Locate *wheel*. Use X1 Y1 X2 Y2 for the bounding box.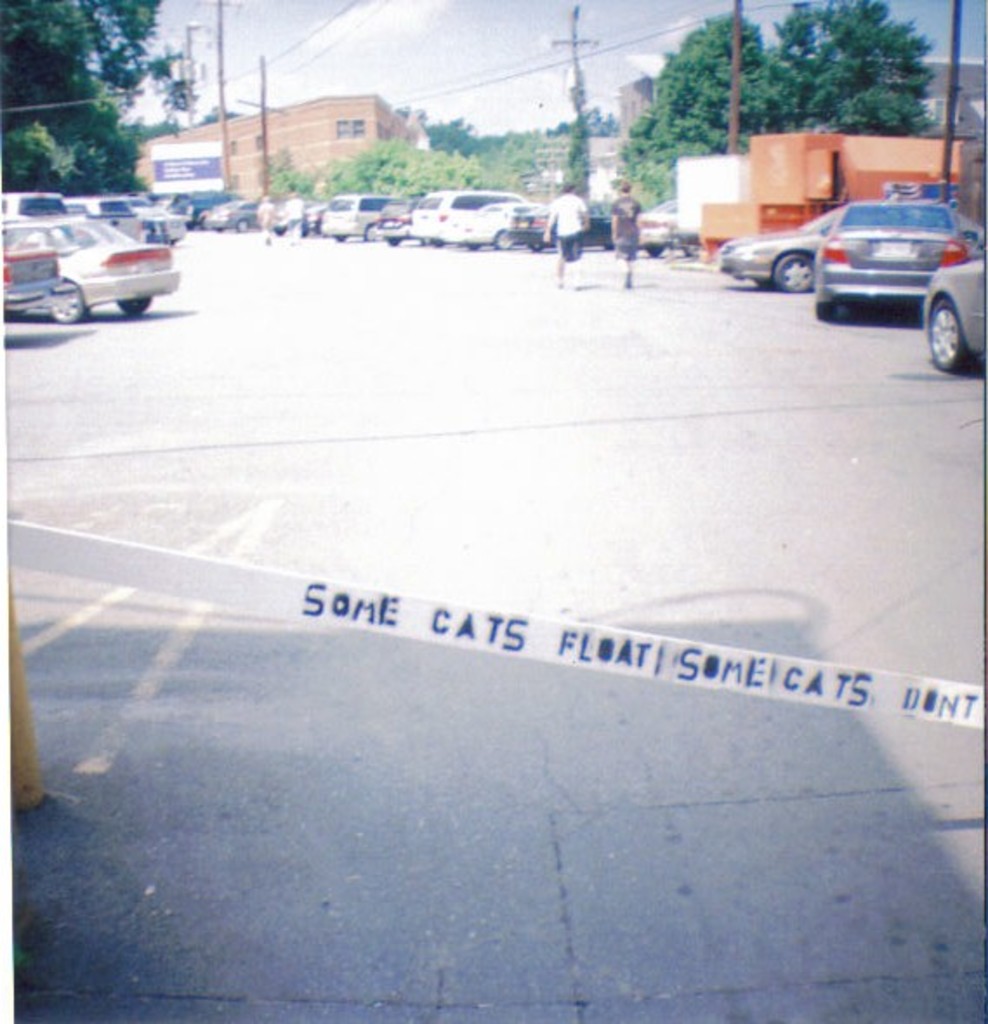
754 272 771 288.
